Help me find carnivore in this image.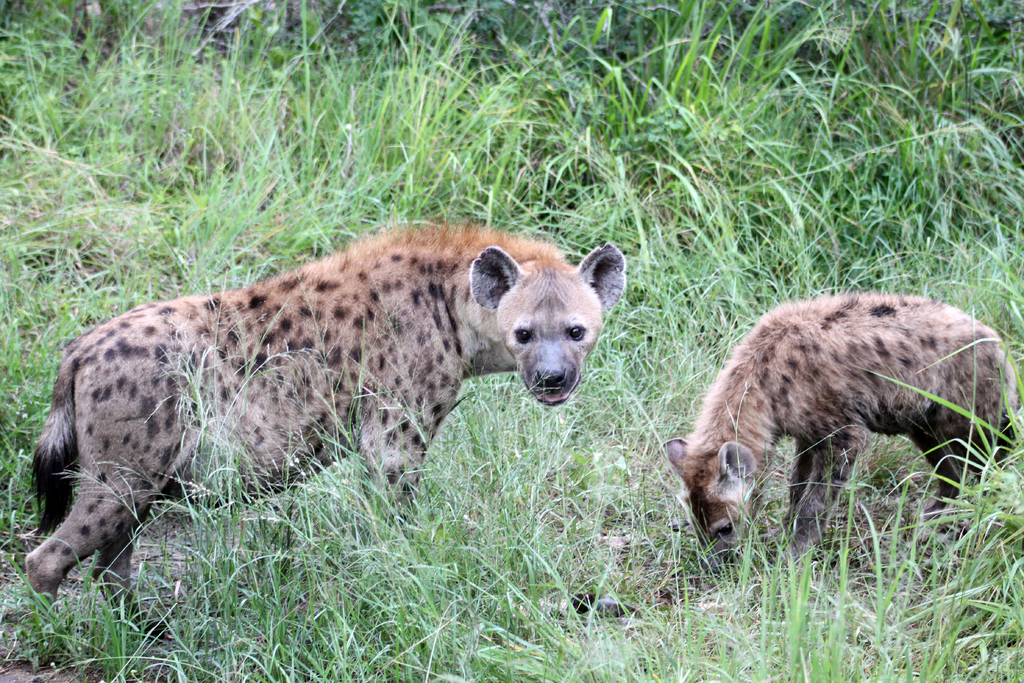
Found it: bbox=[25, 213, 635, 655].
